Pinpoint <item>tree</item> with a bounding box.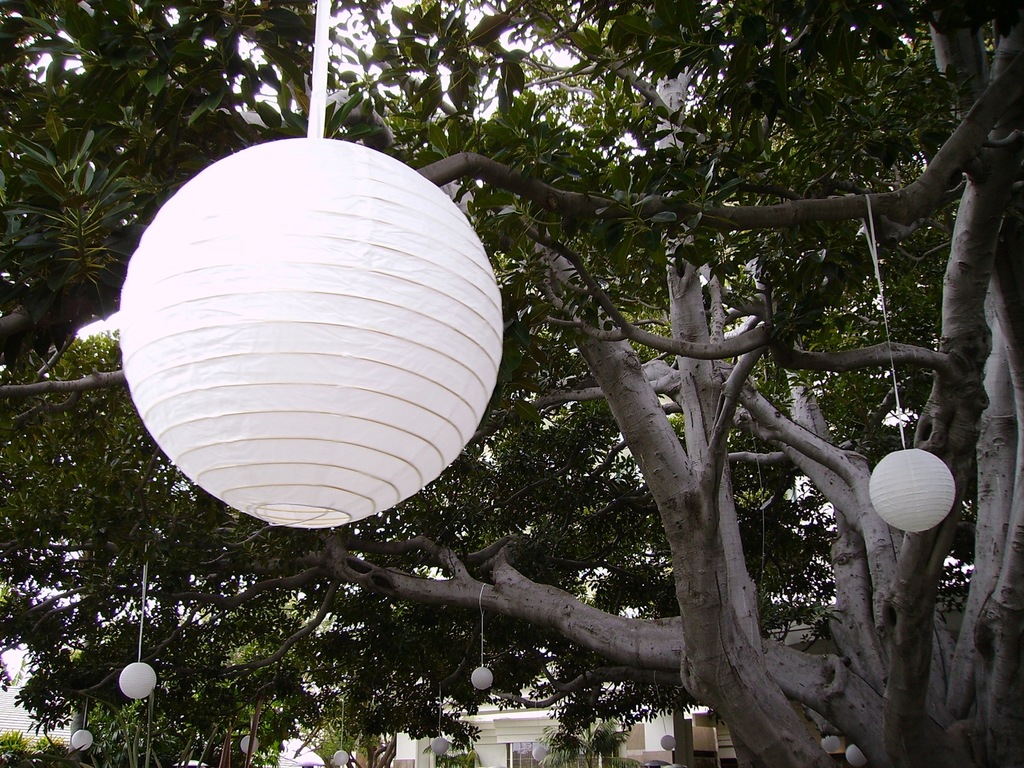
left=74, top=17, right=1023, bottom=717.
